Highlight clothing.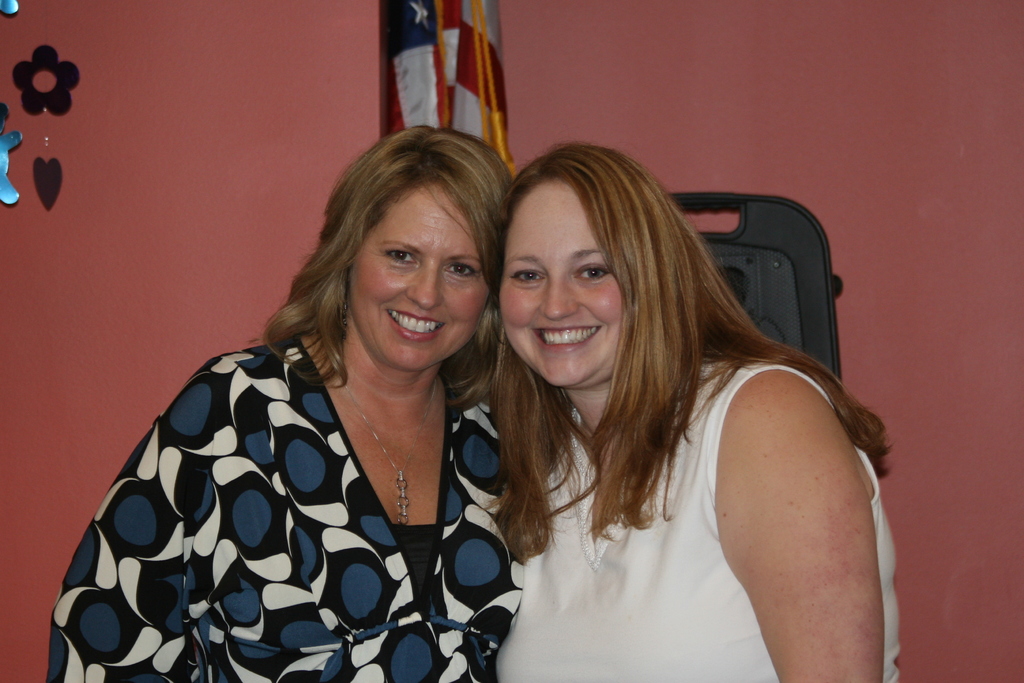
Highlighted region: Rect(489, 352, 911, 682).
